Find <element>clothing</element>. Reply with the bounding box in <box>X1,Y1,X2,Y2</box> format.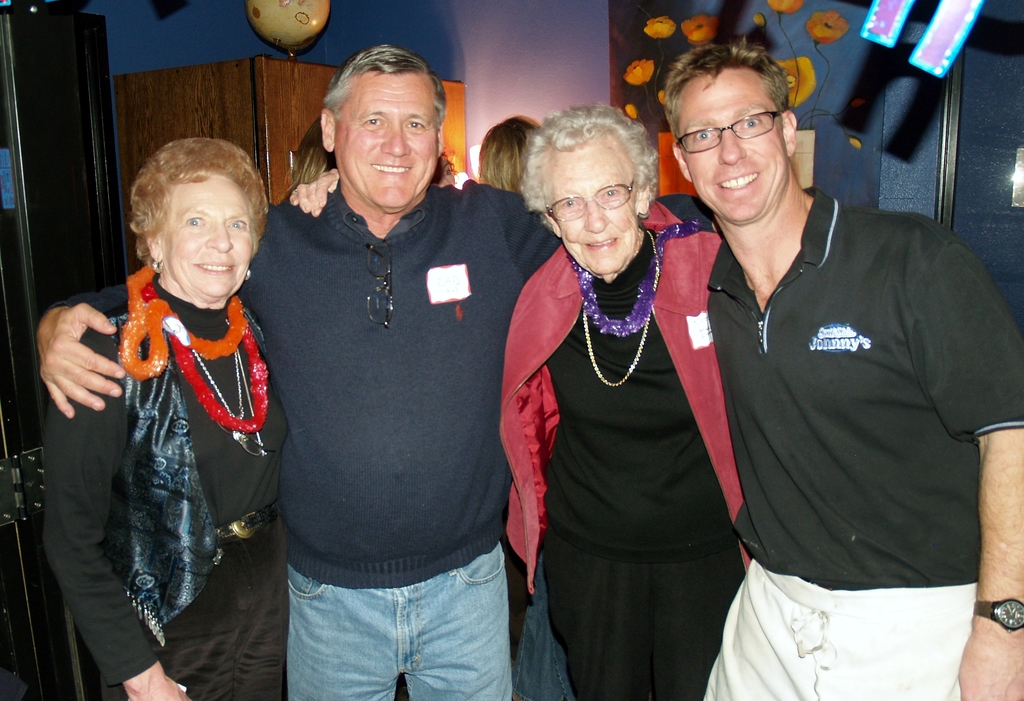
<box>56,182,561,700</box>.
